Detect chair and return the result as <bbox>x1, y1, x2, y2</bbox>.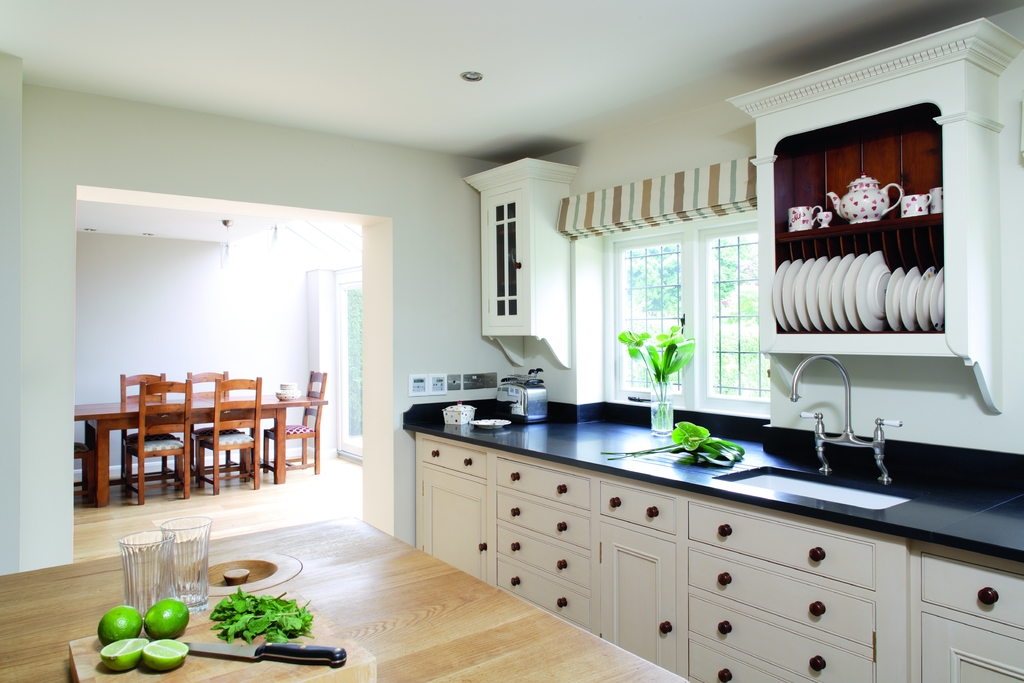
<bbox>193, 382, 266, 488</bbox>.
